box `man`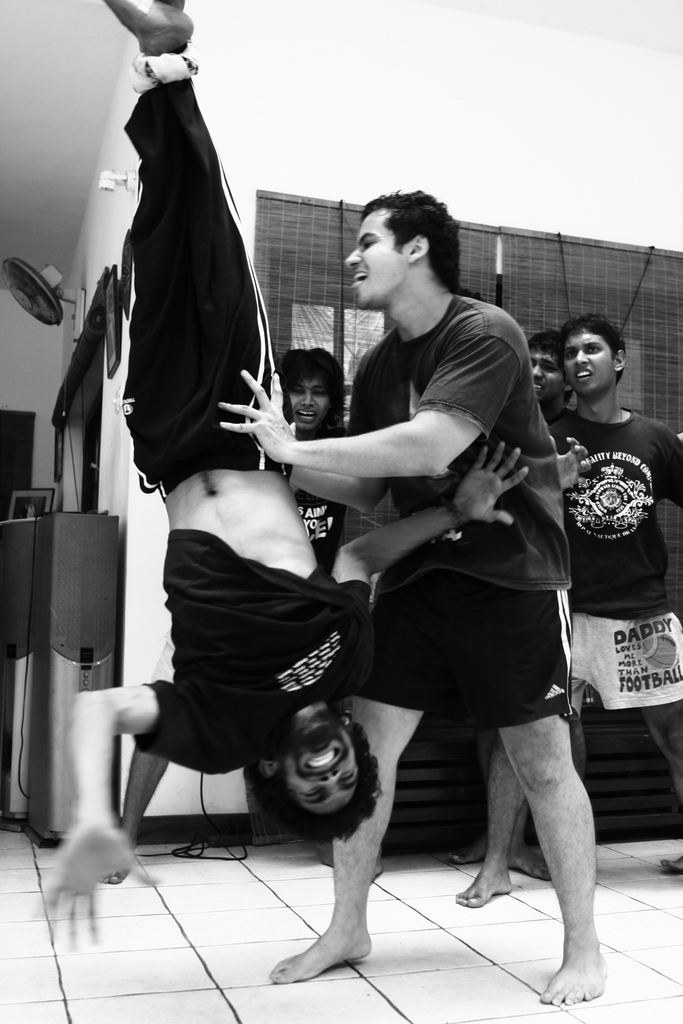
451 311 682 909
